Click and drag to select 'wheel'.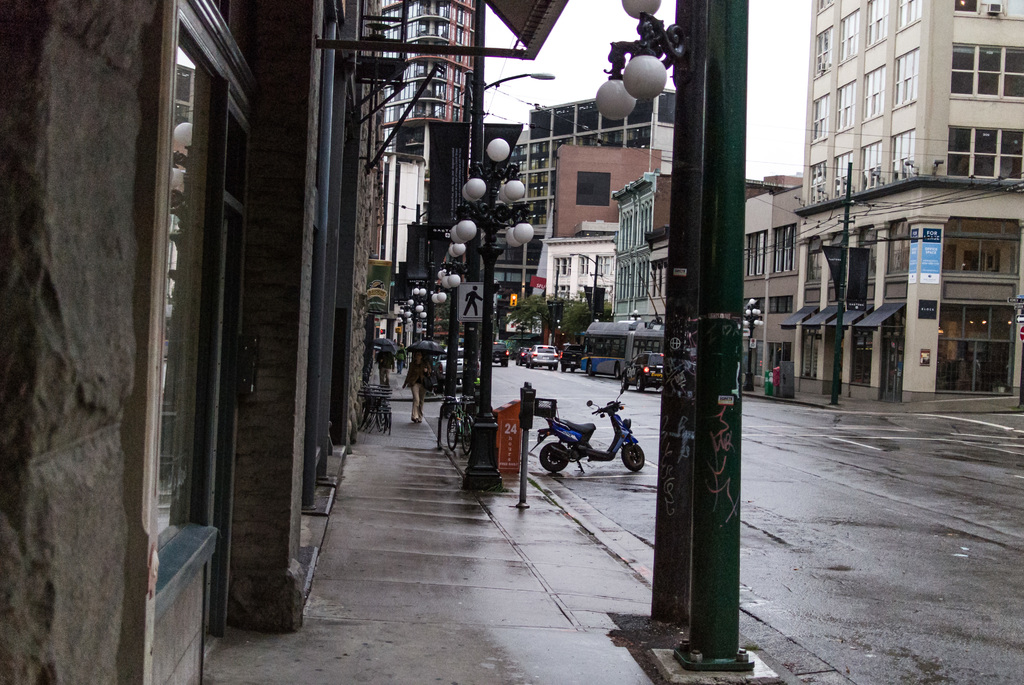
Selection: left=555, top=364, right=556, bottom=369.
